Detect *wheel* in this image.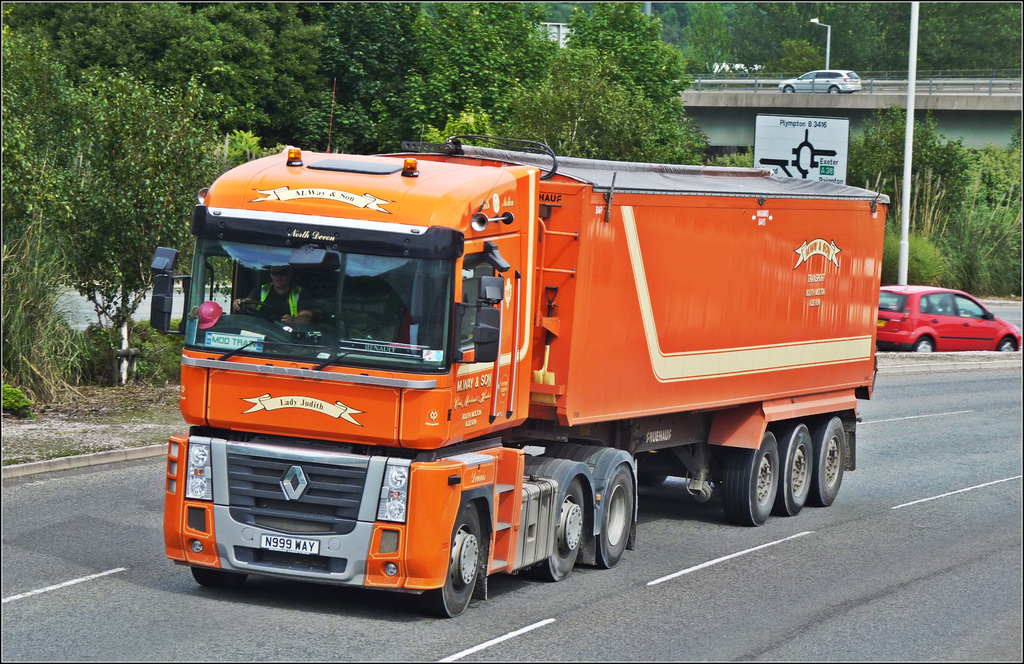
Detection: (x1=584, y1=451, x2=640, y2=572).
